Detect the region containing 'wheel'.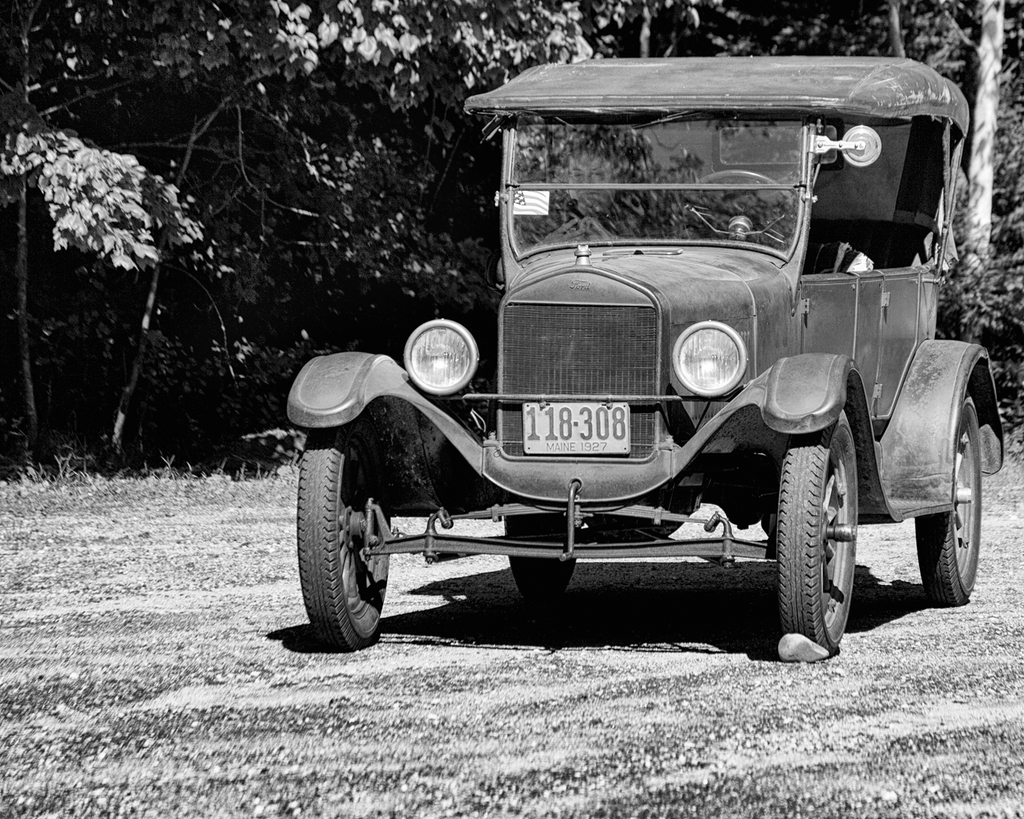
293/421/389/650.
